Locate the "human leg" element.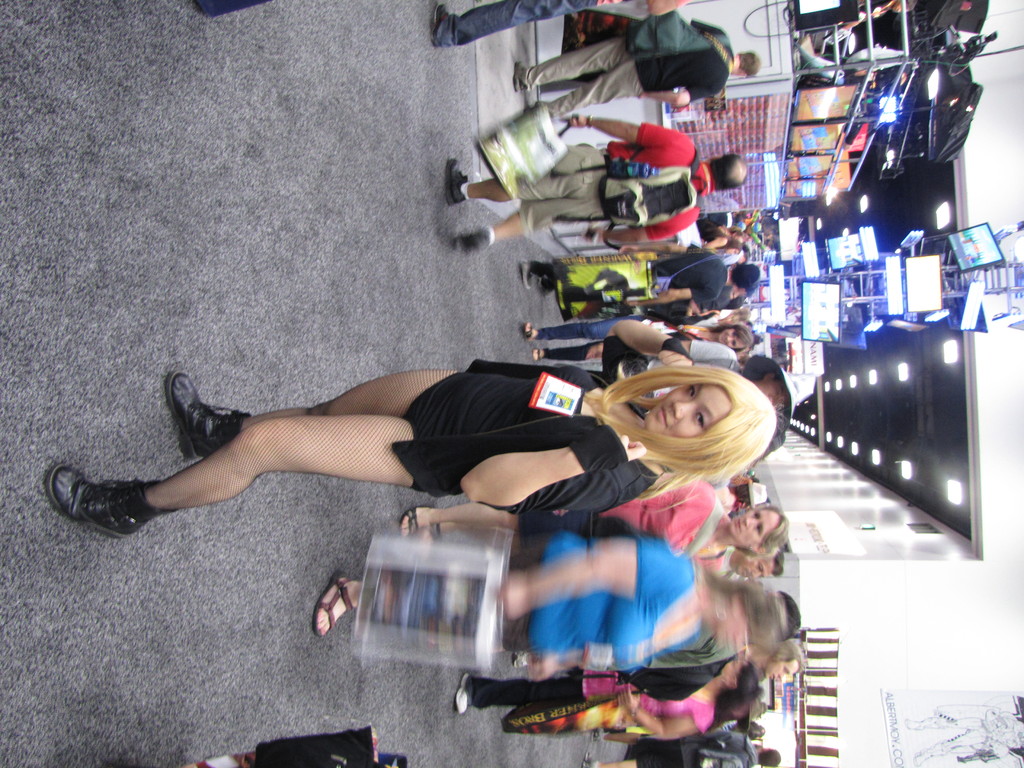
Element bbox: box(458, 212, 527, 257).
